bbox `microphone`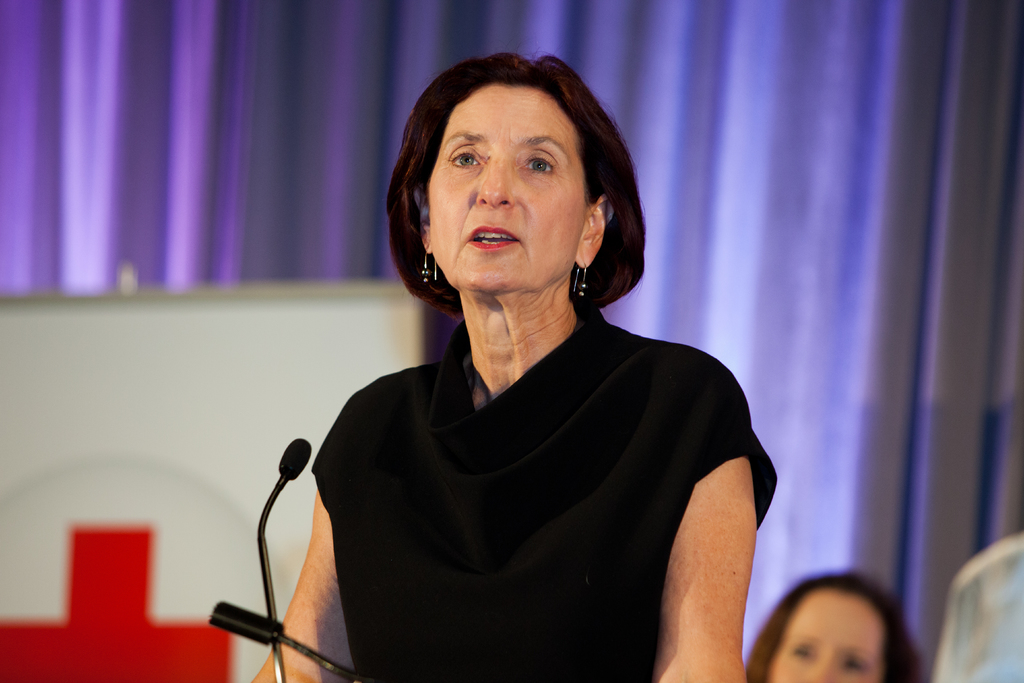
box(202, 593, 363, 682)
